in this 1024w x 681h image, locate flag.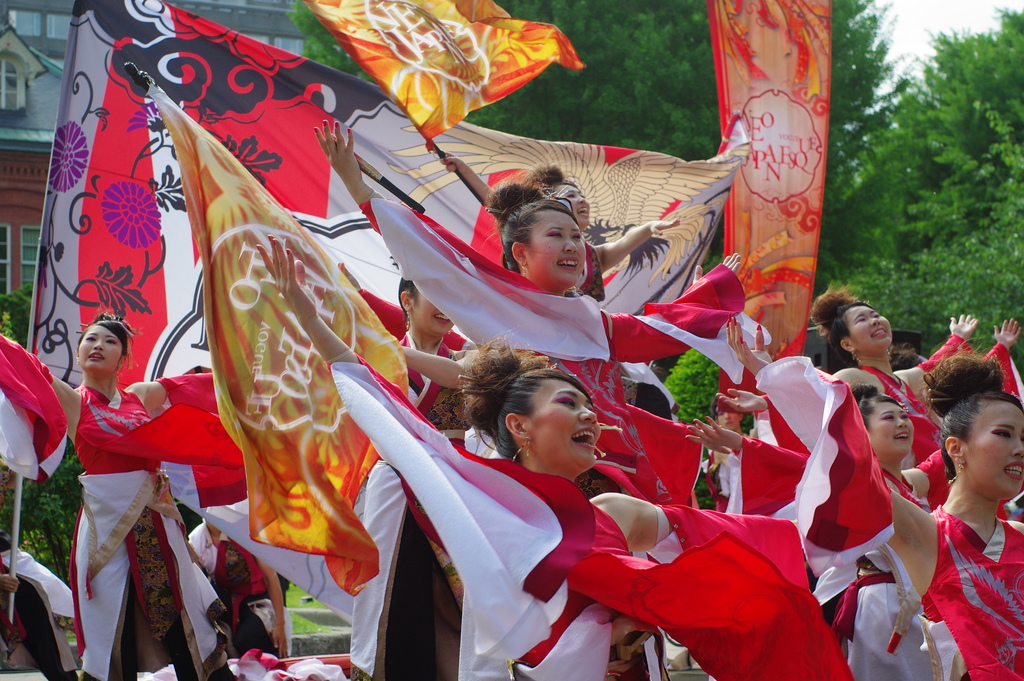
Bounding box: box=[517, 341, 650, 468].
